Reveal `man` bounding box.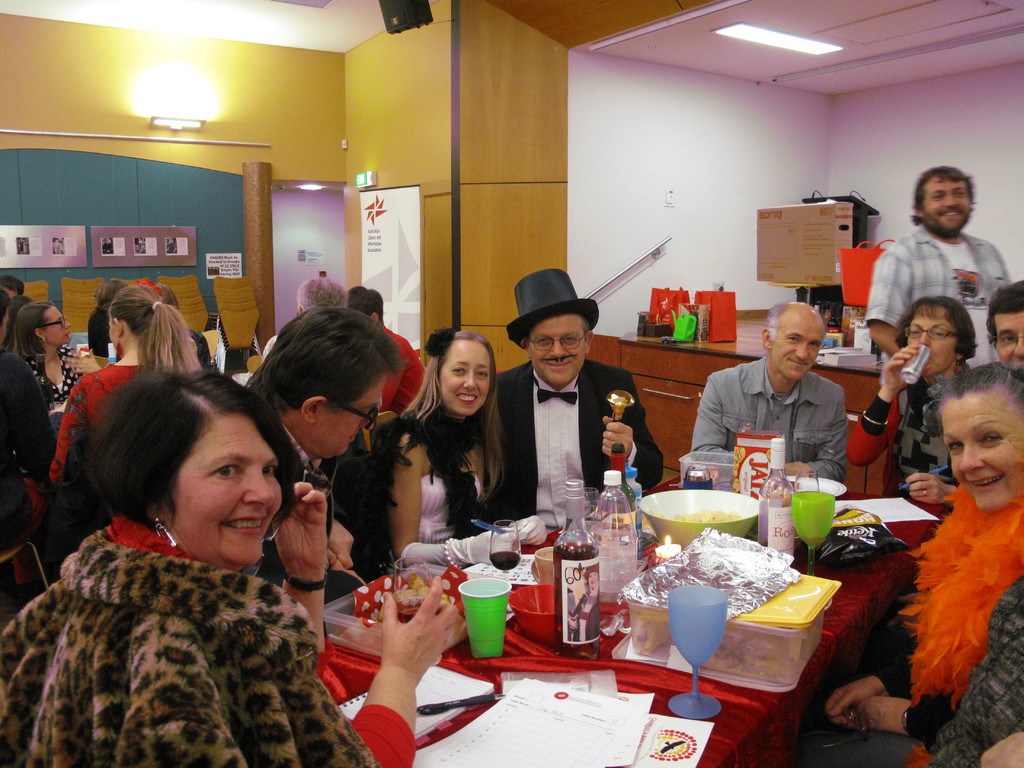
Revealed: [left=972, top=277, right=1023, bottom=395].
